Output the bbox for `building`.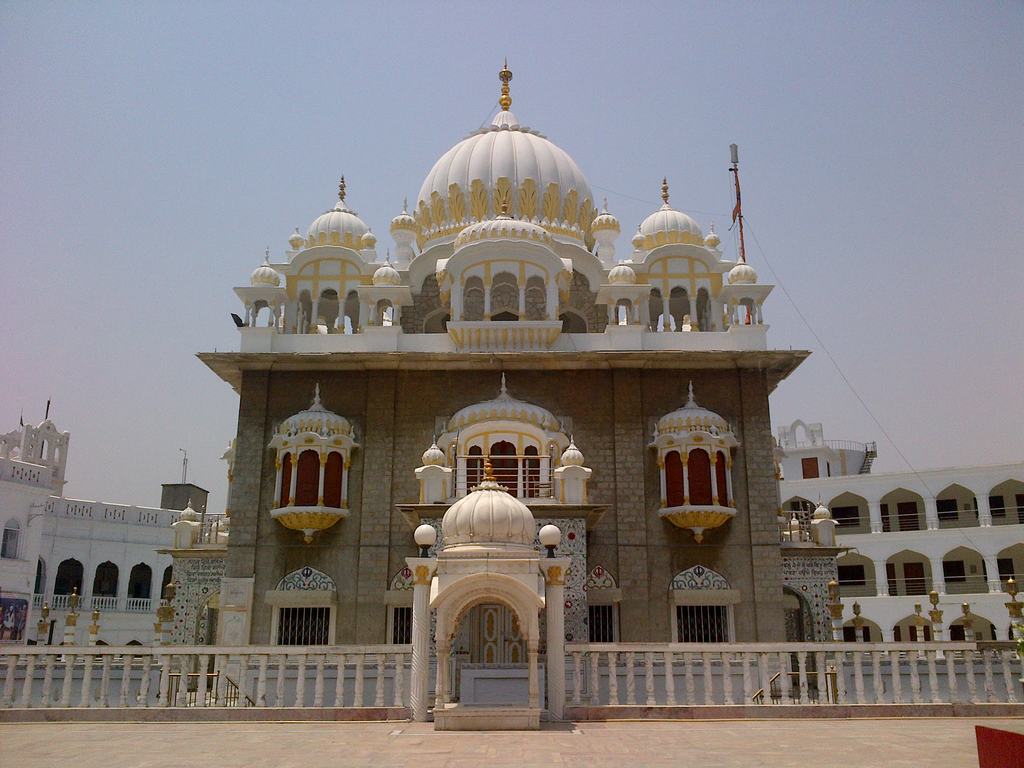
(0,424,228,667).
